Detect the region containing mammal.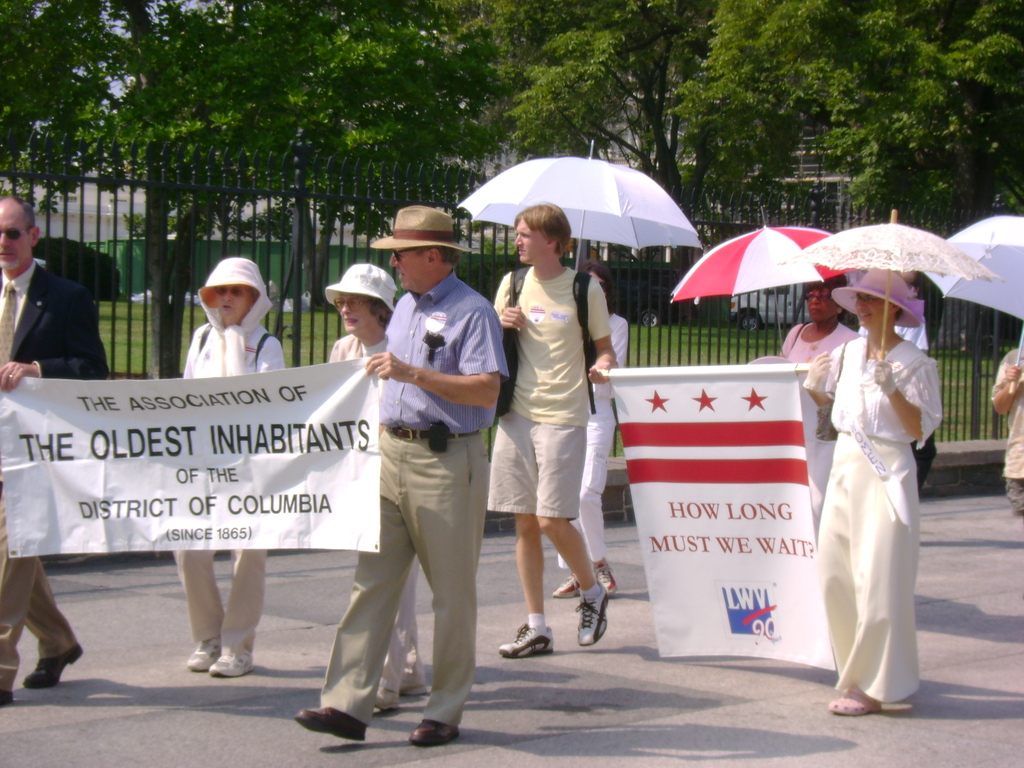
(324,260,432,713).
